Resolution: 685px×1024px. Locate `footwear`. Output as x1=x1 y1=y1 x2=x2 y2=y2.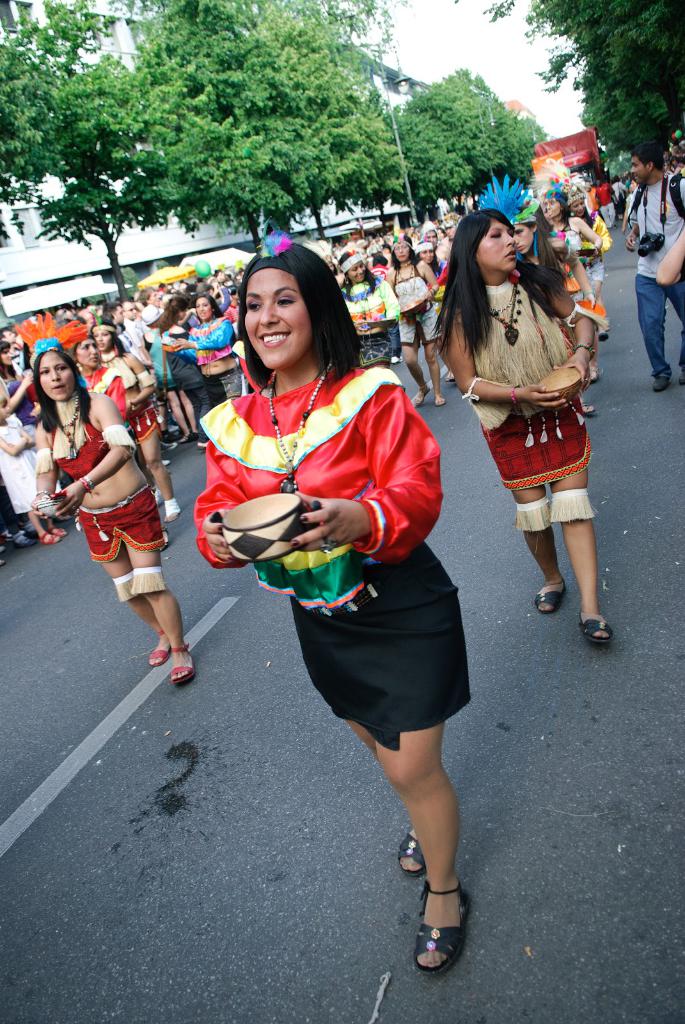
x1=413 y1=881 x2=470 y2=979.
